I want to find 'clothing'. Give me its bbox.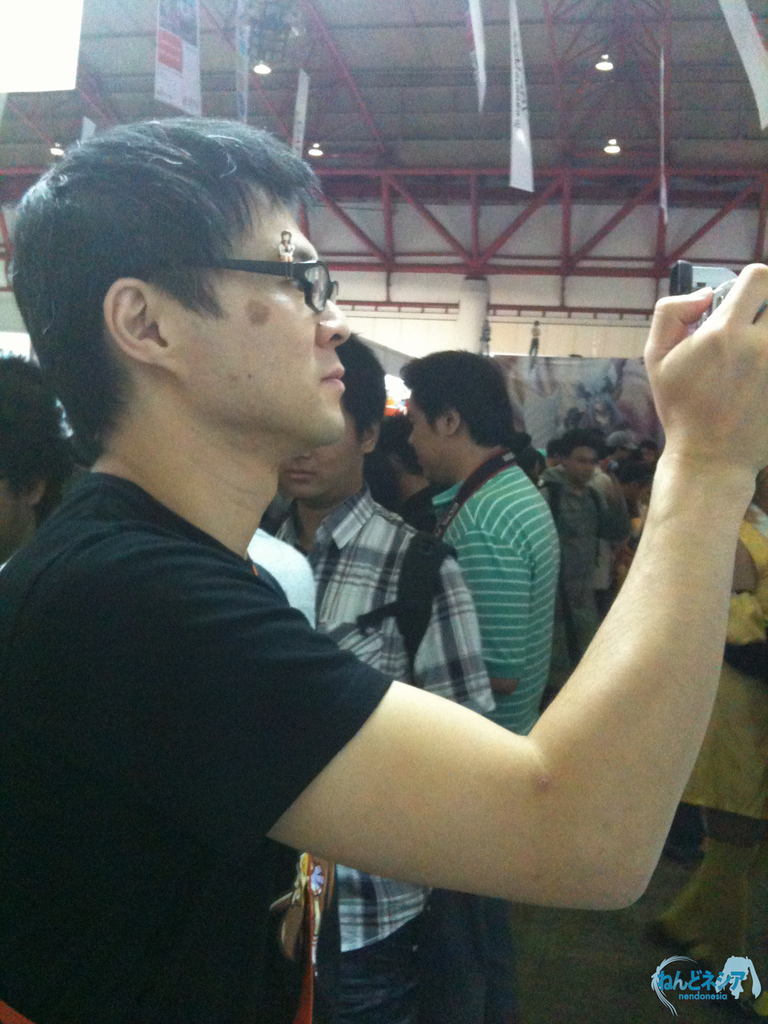
rect(0, 440, 398, 1014).
